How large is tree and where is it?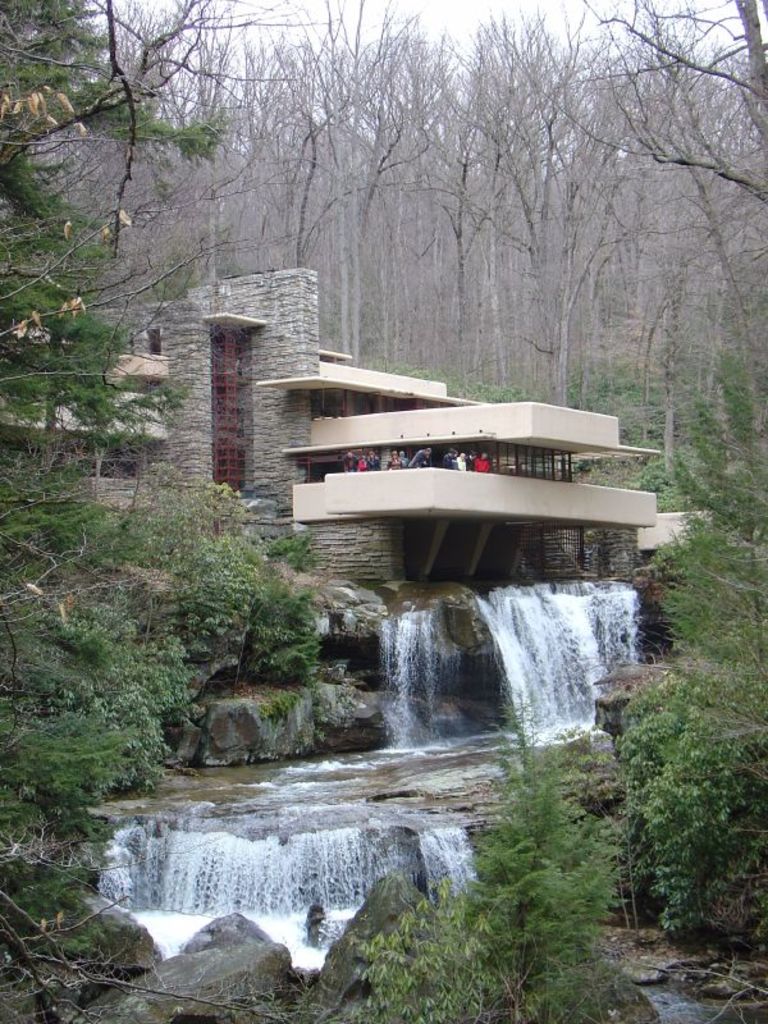
Bounding box: {"x1": 0, "y1": 479, "x2": 332, "y2": 920}.
